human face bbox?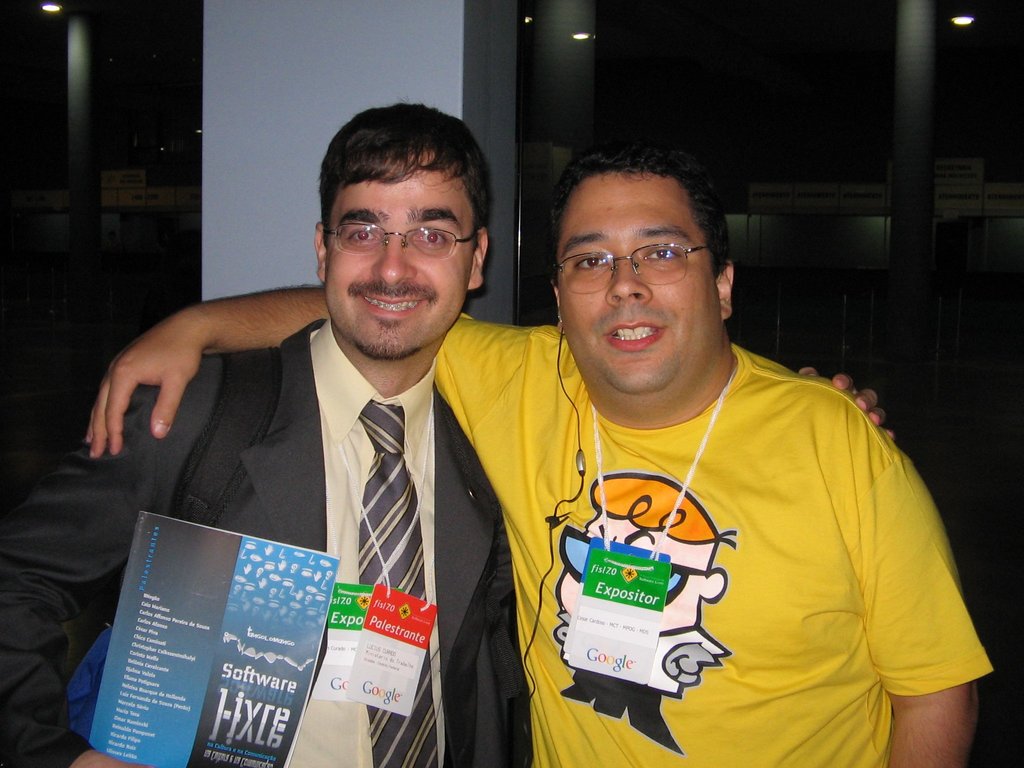
Rect(559, 173, 719, 399)
